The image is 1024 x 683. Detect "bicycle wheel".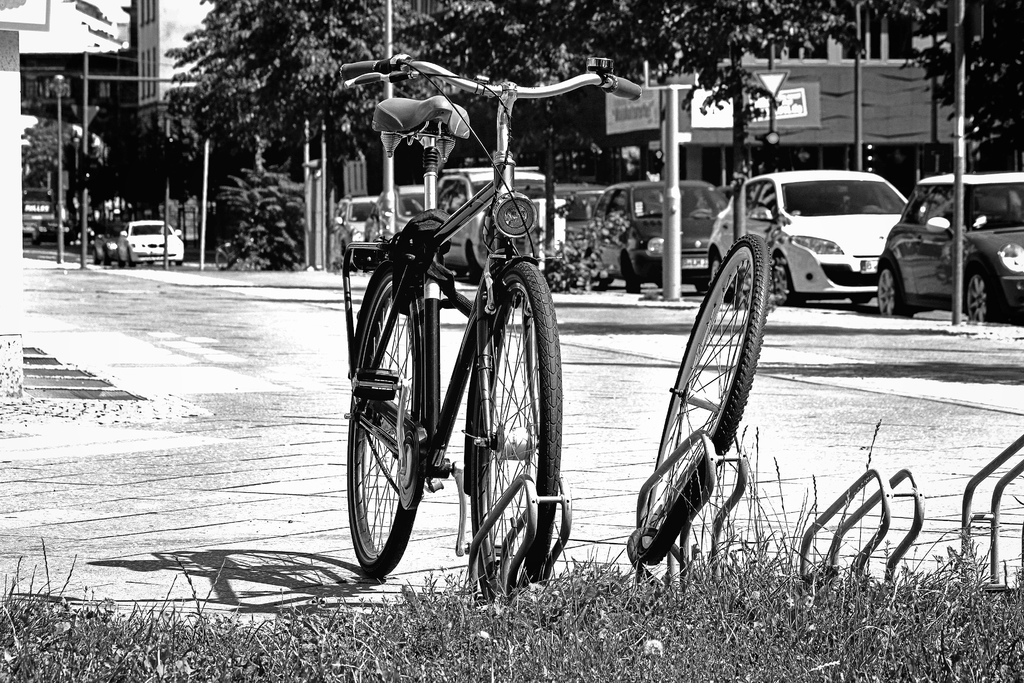
Detection: 347 274 422 578.
